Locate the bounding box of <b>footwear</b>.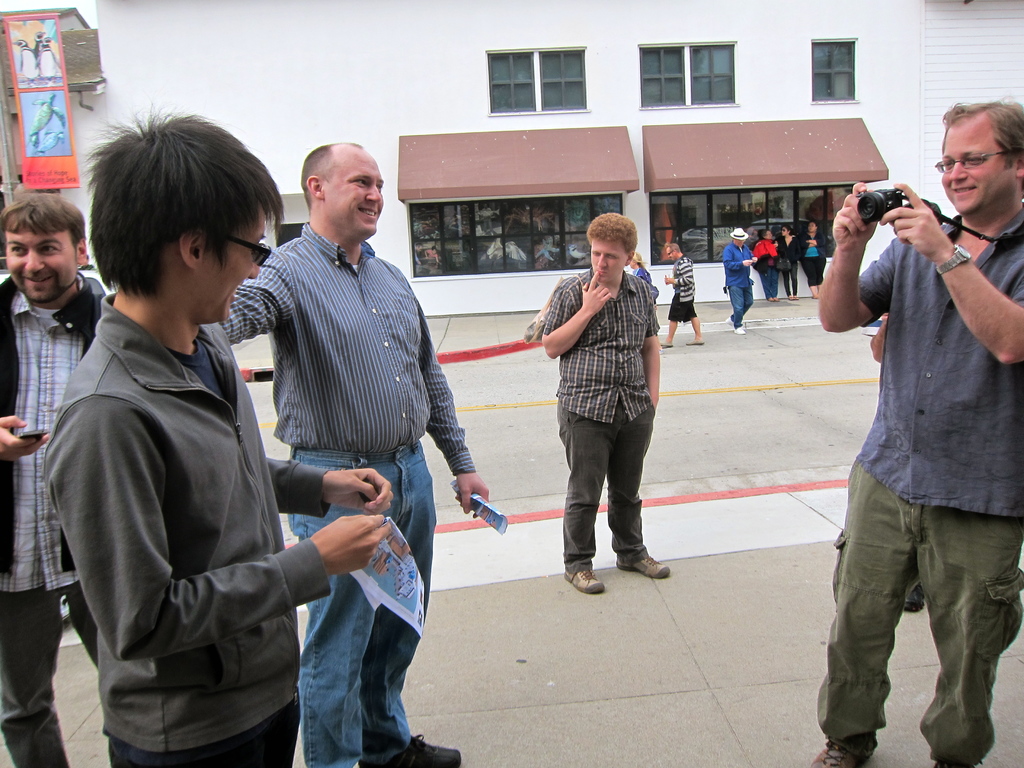
Bounding box: 617,548,669,572.
